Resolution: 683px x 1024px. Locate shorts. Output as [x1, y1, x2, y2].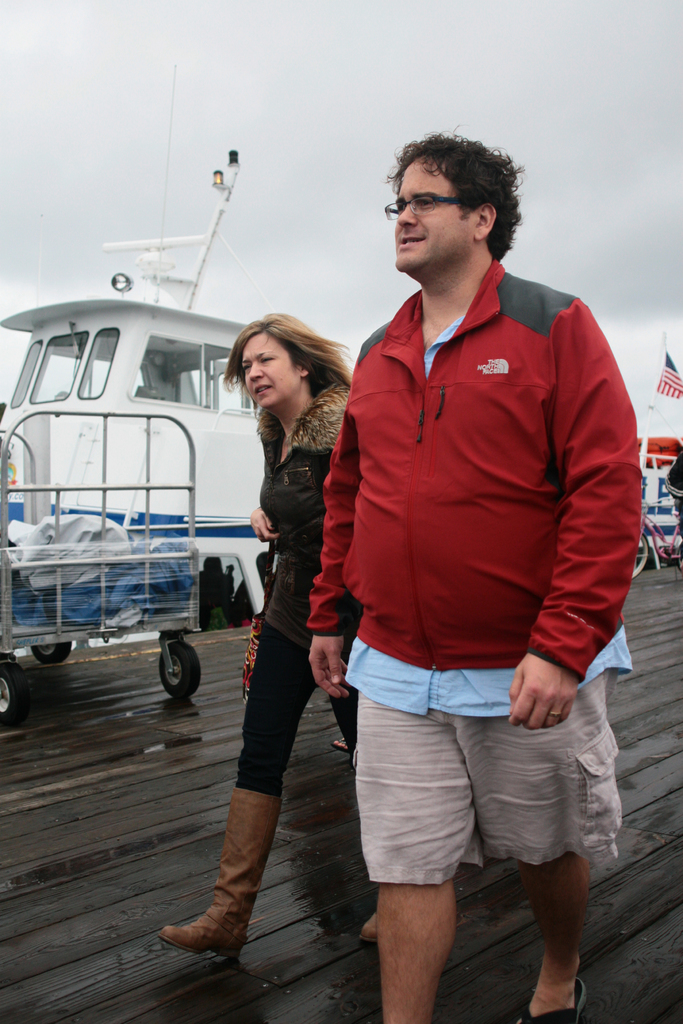
[336, 652, 630, 893].
